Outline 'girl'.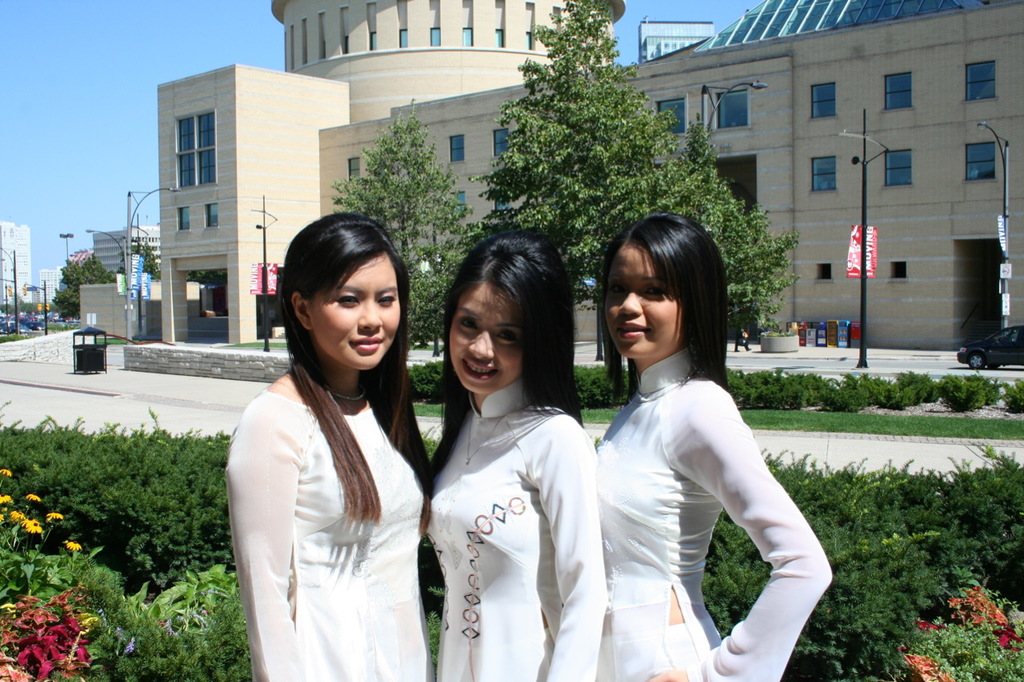
Outline: 426, 227, 610, 681.
